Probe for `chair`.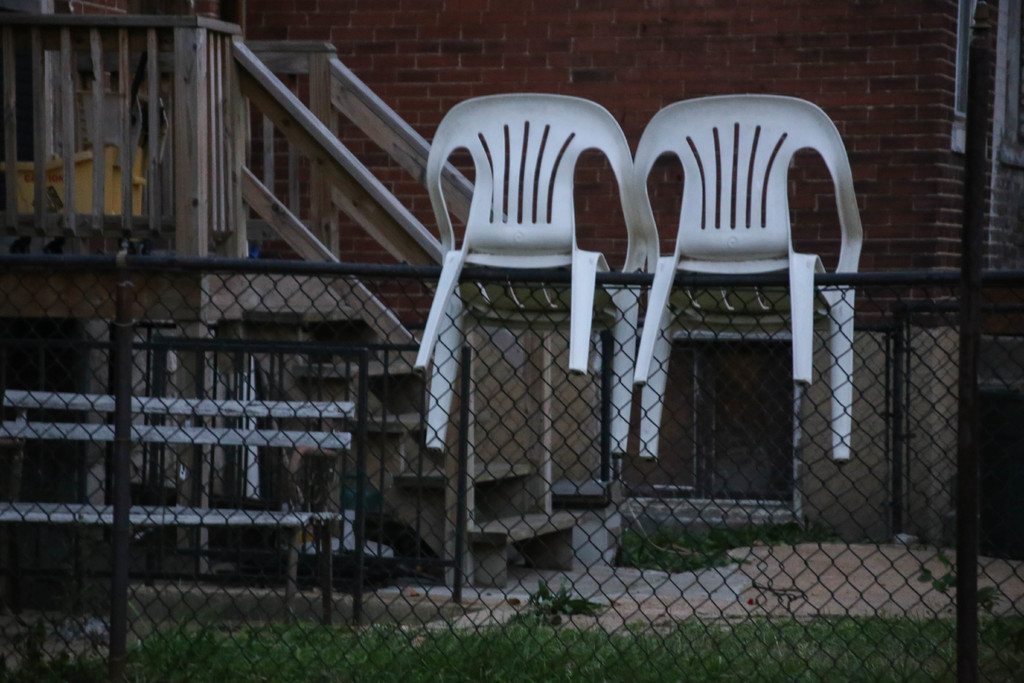
Probe result: 640:83:869:512.
